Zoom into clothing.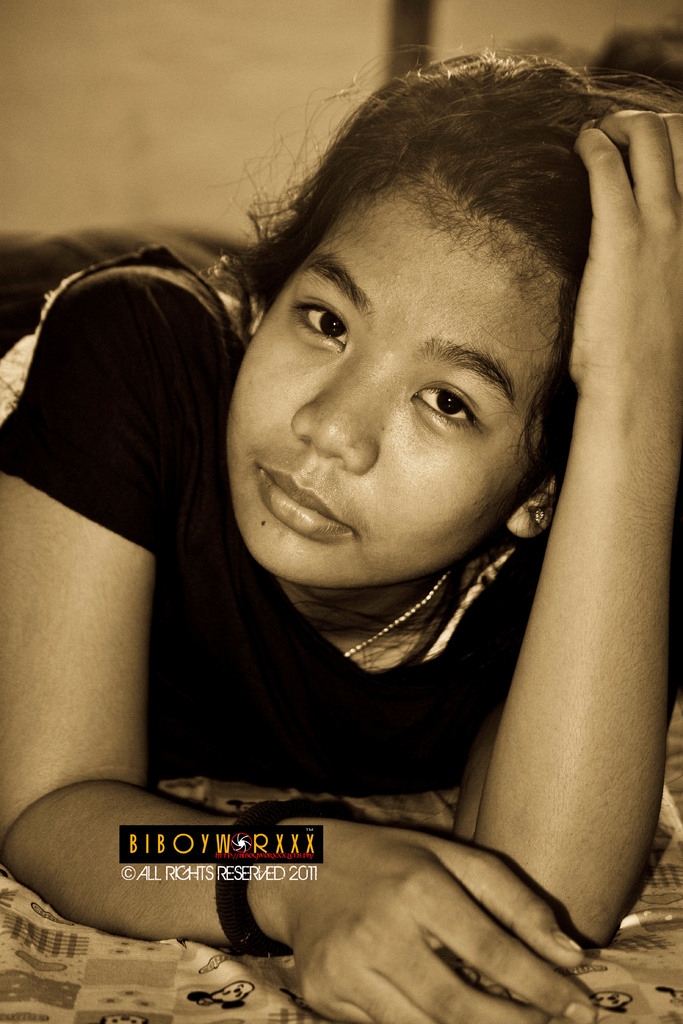
Zoom target: left=0, top=239, right=591, bottom=819.
